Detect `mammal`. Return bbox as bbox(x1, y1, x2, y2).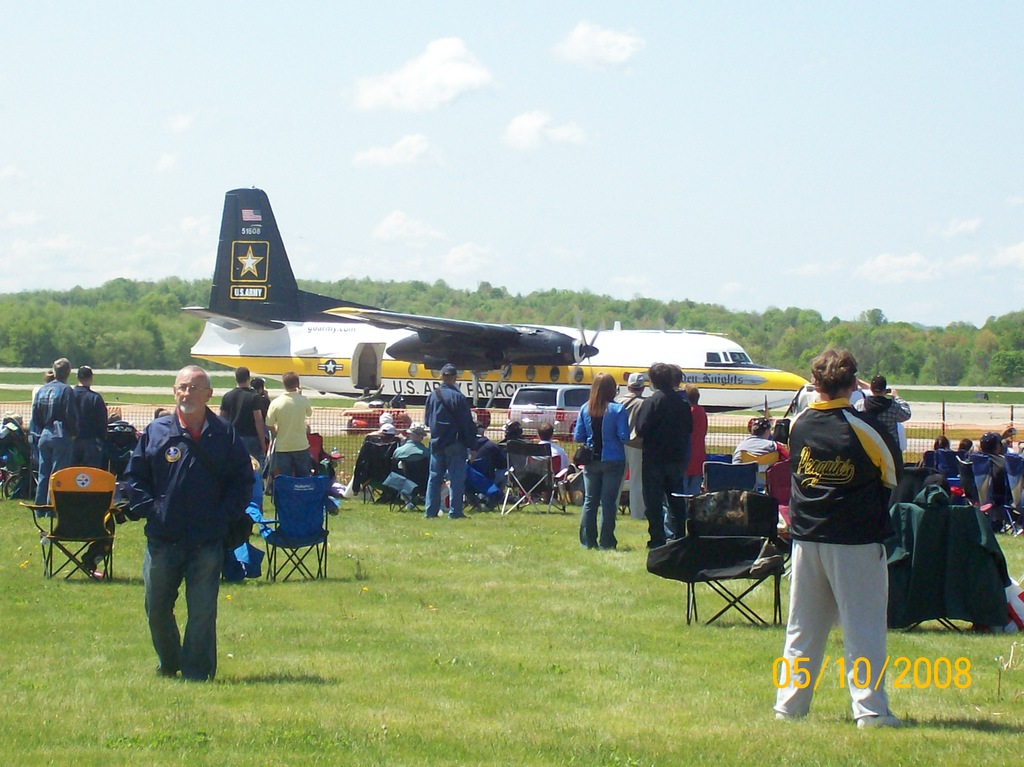
bbox(30, 355, 76, 513).
